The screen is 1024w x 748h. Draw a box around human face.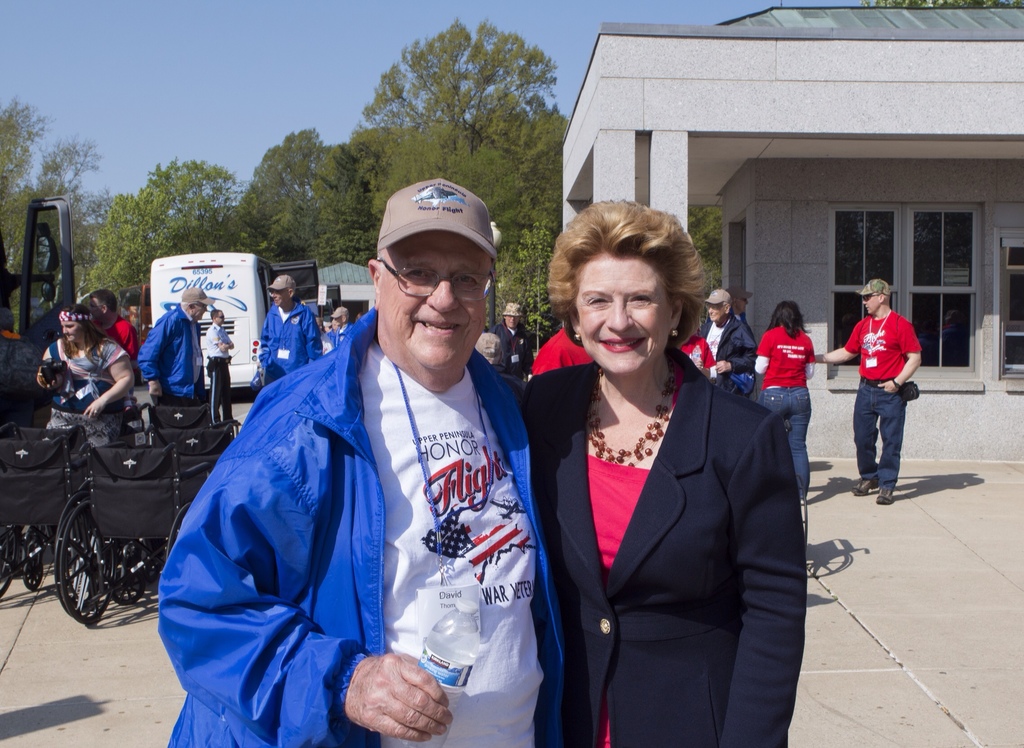
<bbox>191, 306, 209, 324</bbox>.
